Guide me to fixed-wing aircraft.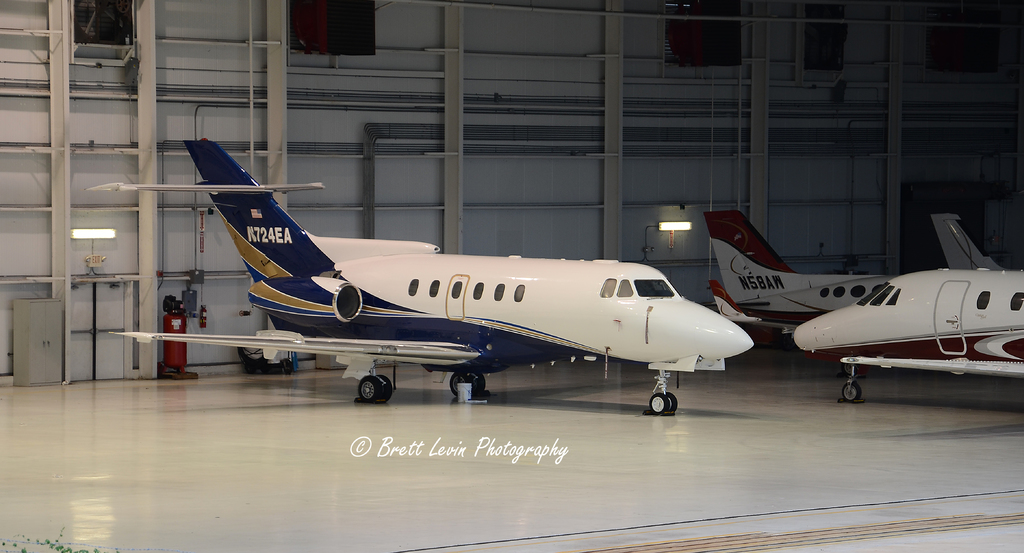
Guidance: select_region(929, 211, 997, 275).
